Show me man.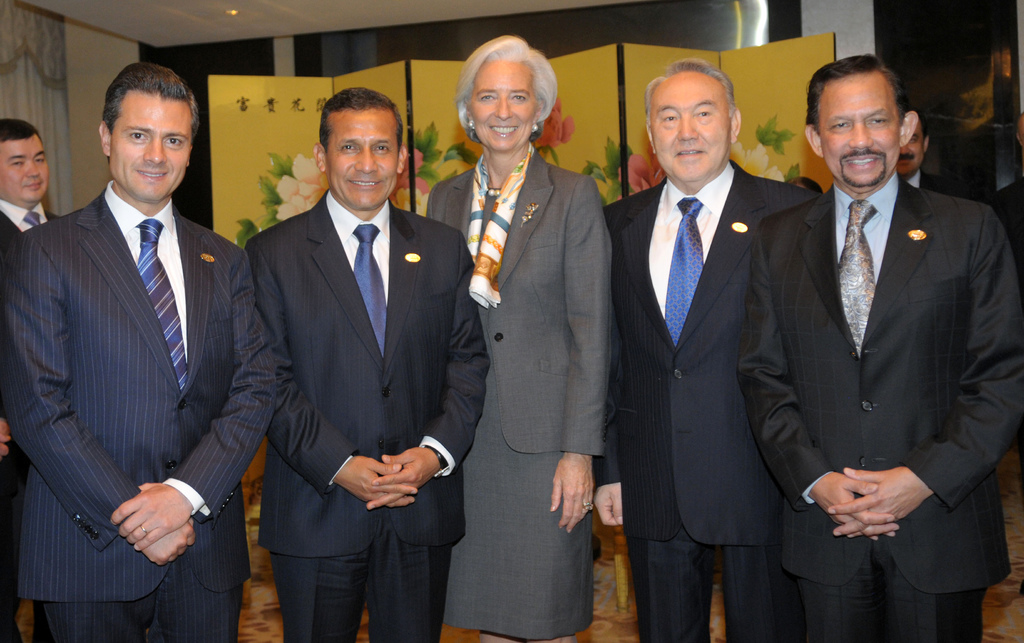
man is here: box(0, 119, 60, 642).
